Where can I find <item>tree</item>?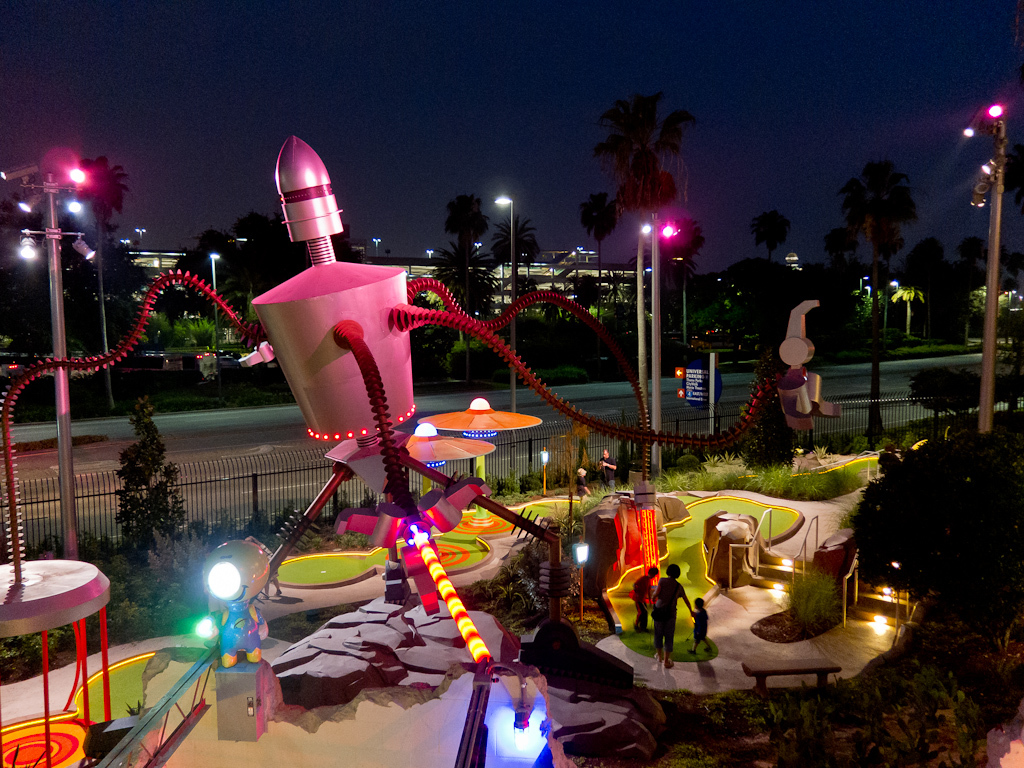
You can find it at bbox(753, 212, 789, 271).
